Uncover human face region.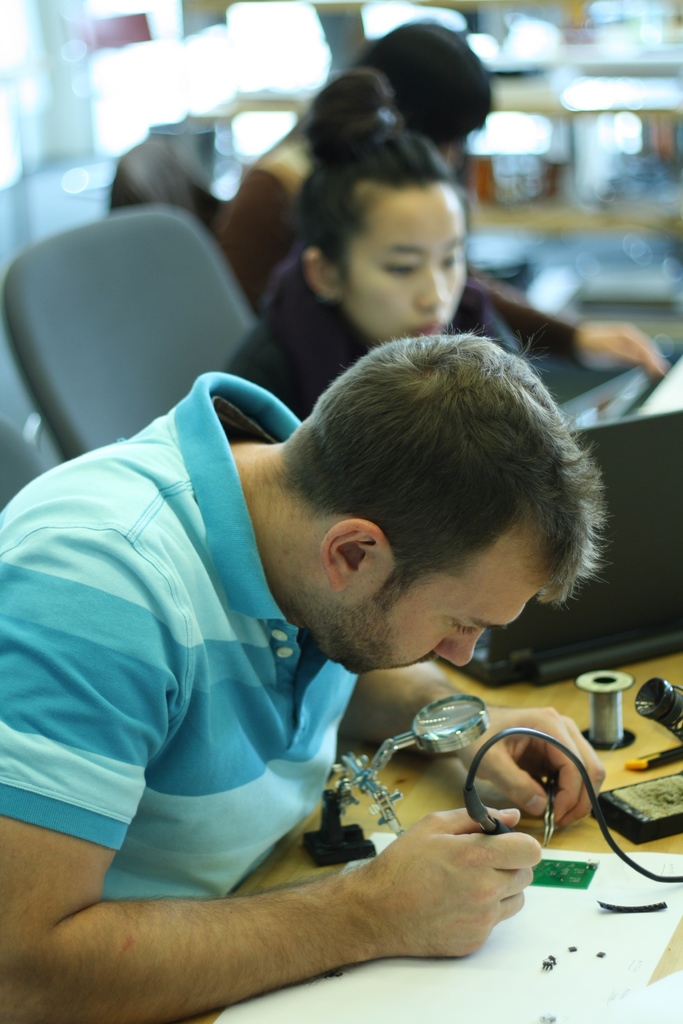
Uncovered: {"x1": 288, "y1": 505, "x2": 584, "y2": 682}.
